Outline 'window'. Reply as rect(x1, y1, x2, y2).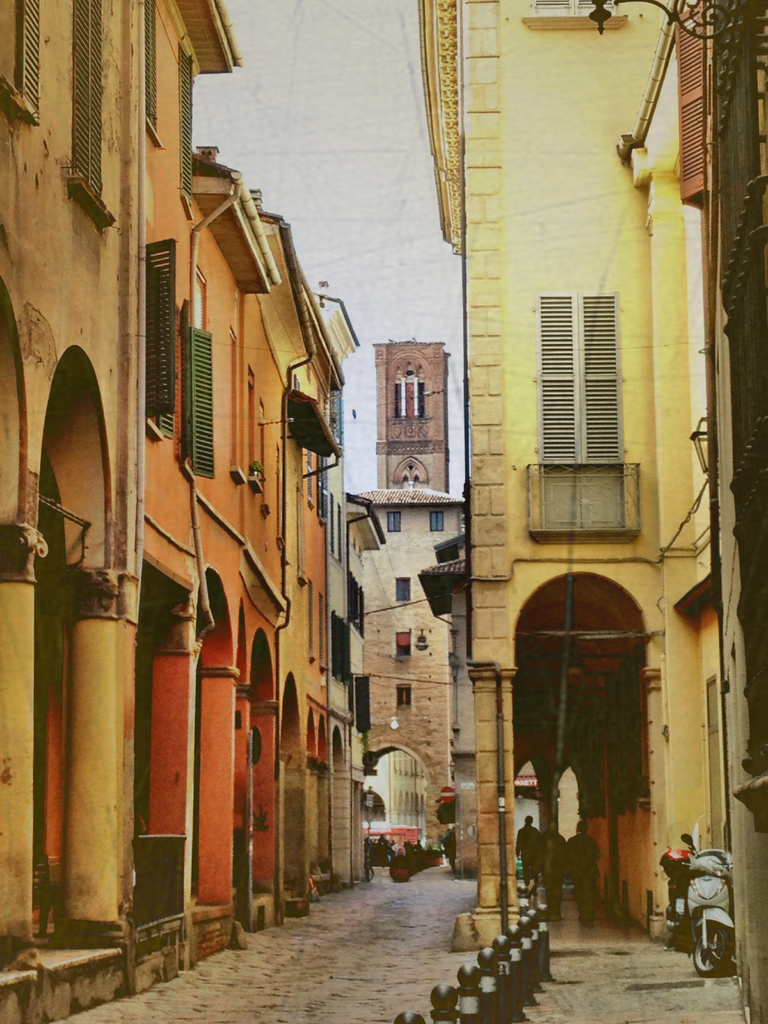
rect(384, 512, 405, 538).
